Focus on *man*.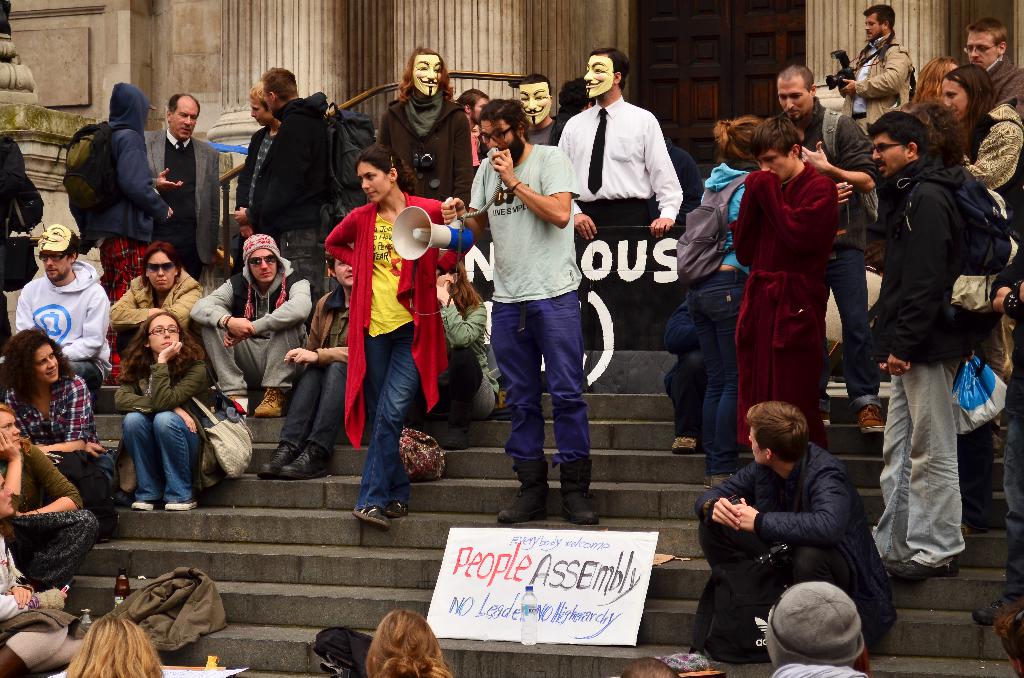
Focused at [551, 45, 690, 254].
